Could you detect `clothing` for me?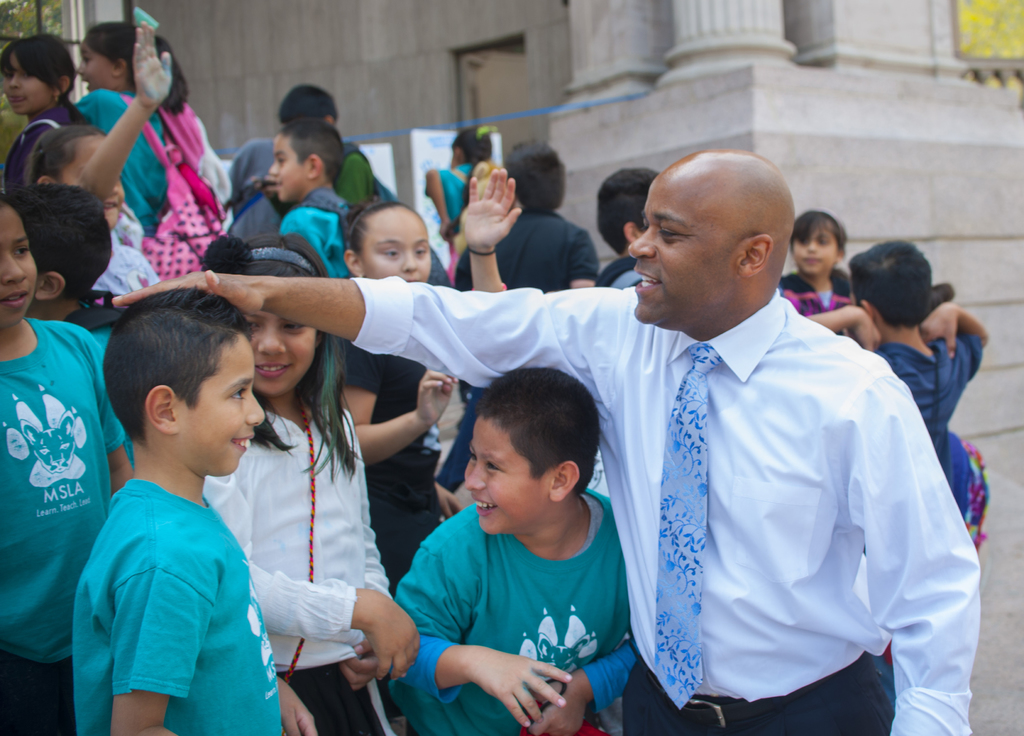
Detection result: box(274, 182, 370, 283).
